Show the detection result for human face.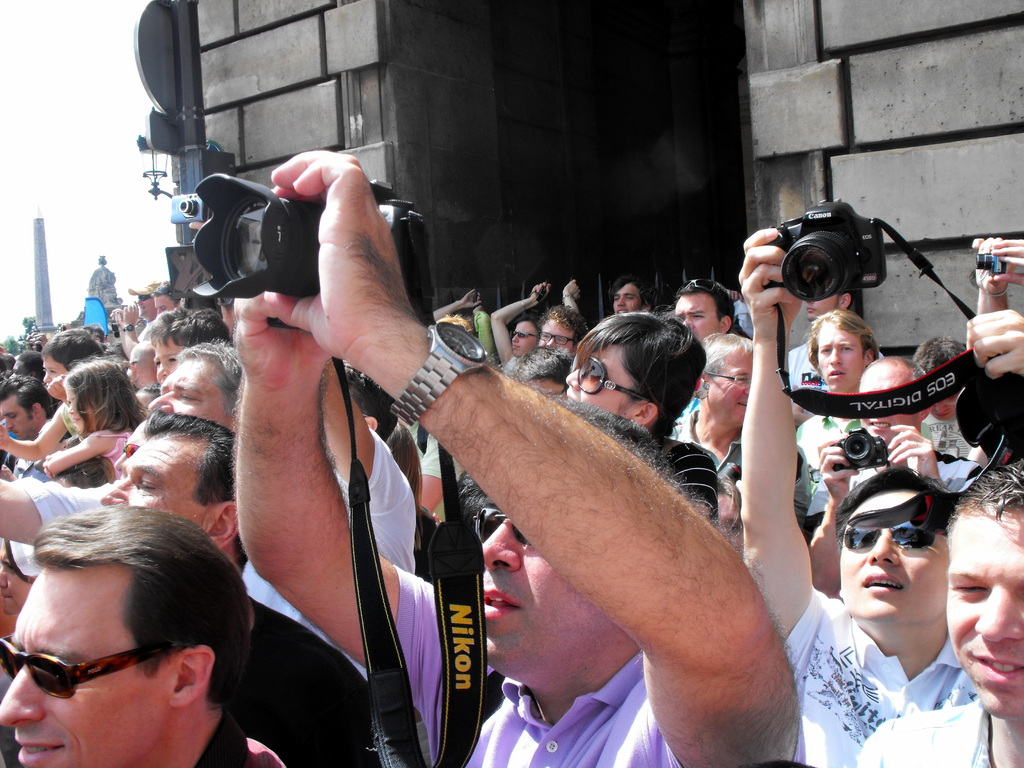
[left=470, top=507, right=611, bottom=678].
